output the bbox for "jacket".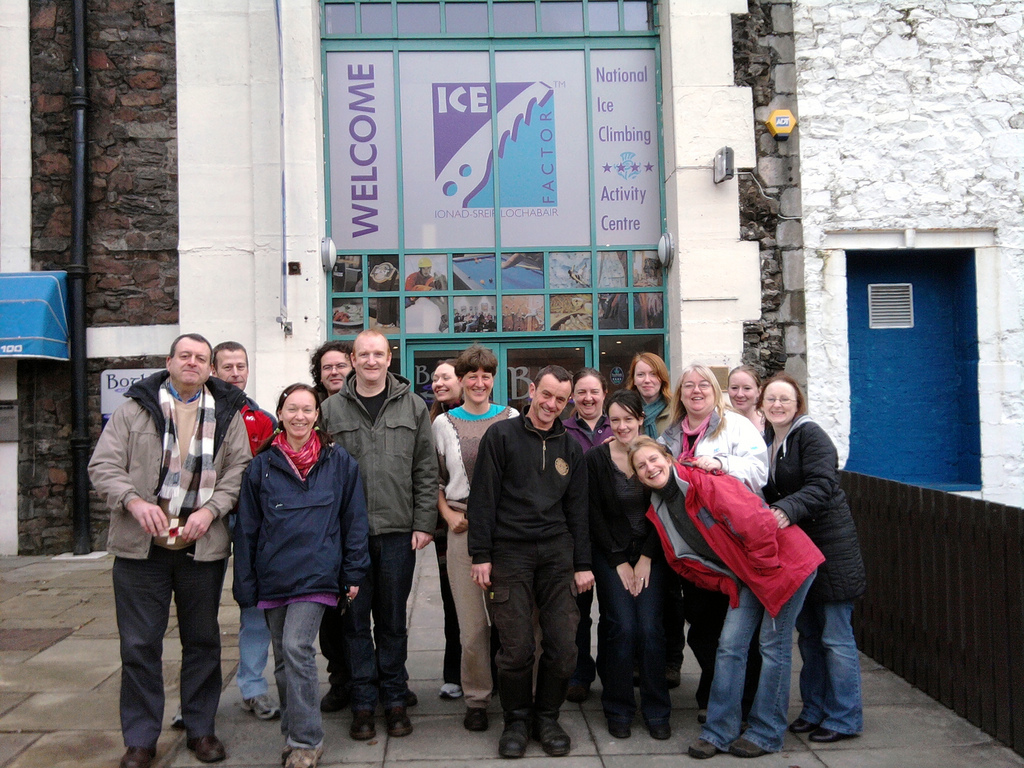
316:362:447:534.
